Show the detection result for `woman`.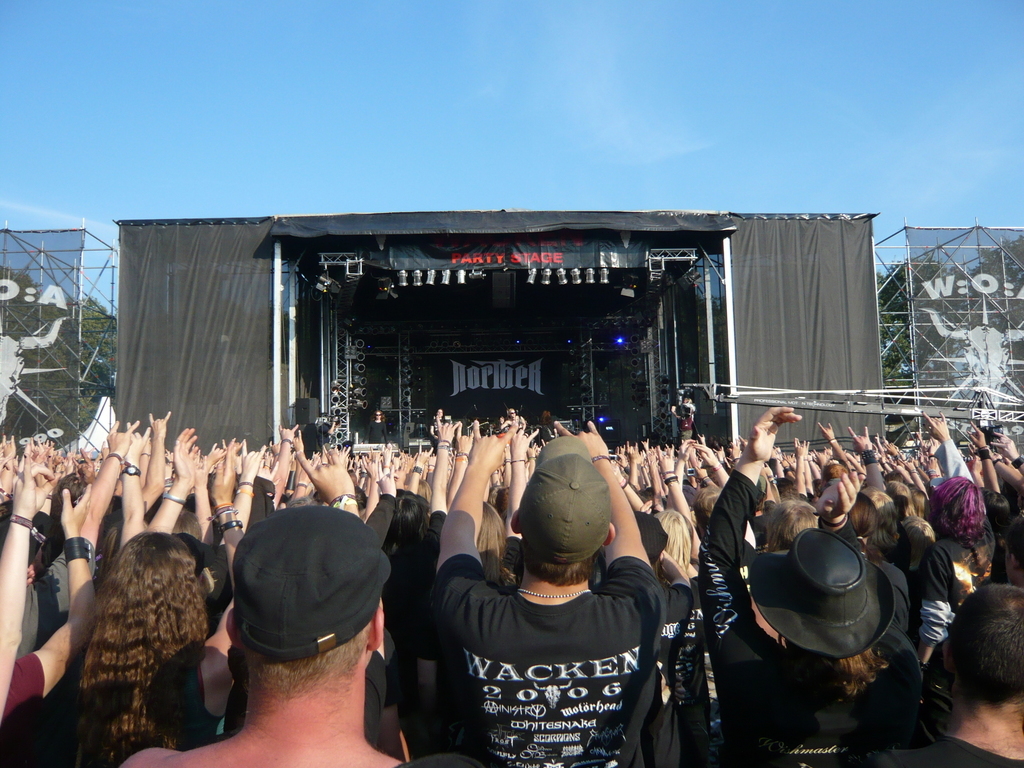
[843, 427, 903, 555].
